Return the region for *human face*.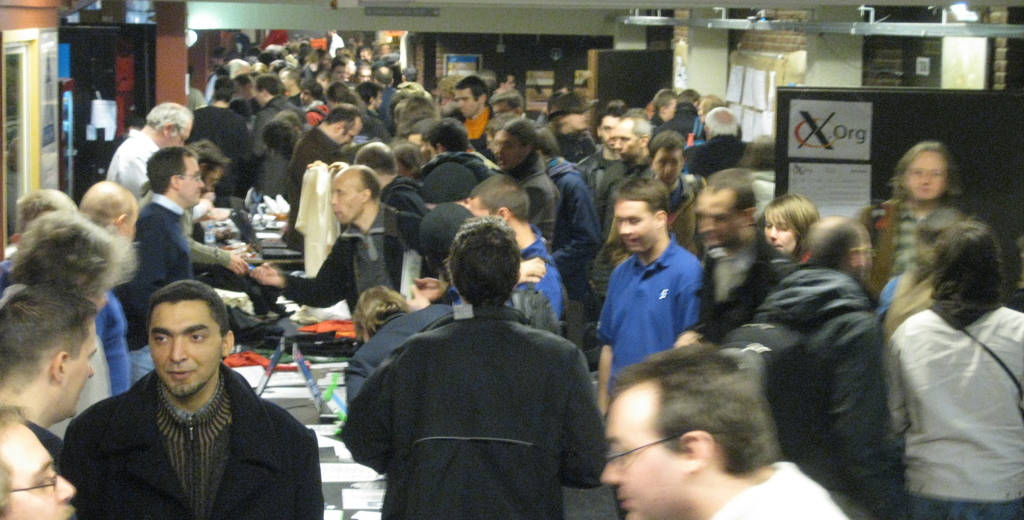
[60,326,100,414].
